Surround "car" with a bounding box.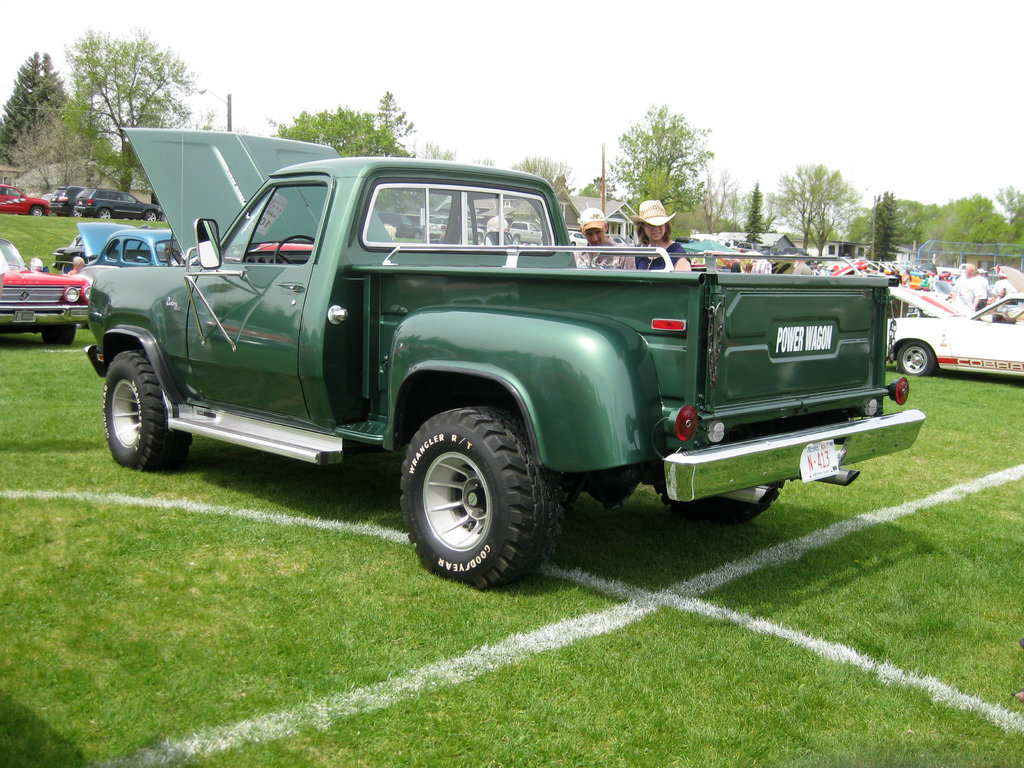
detection(883, 285, 1023, 384).
